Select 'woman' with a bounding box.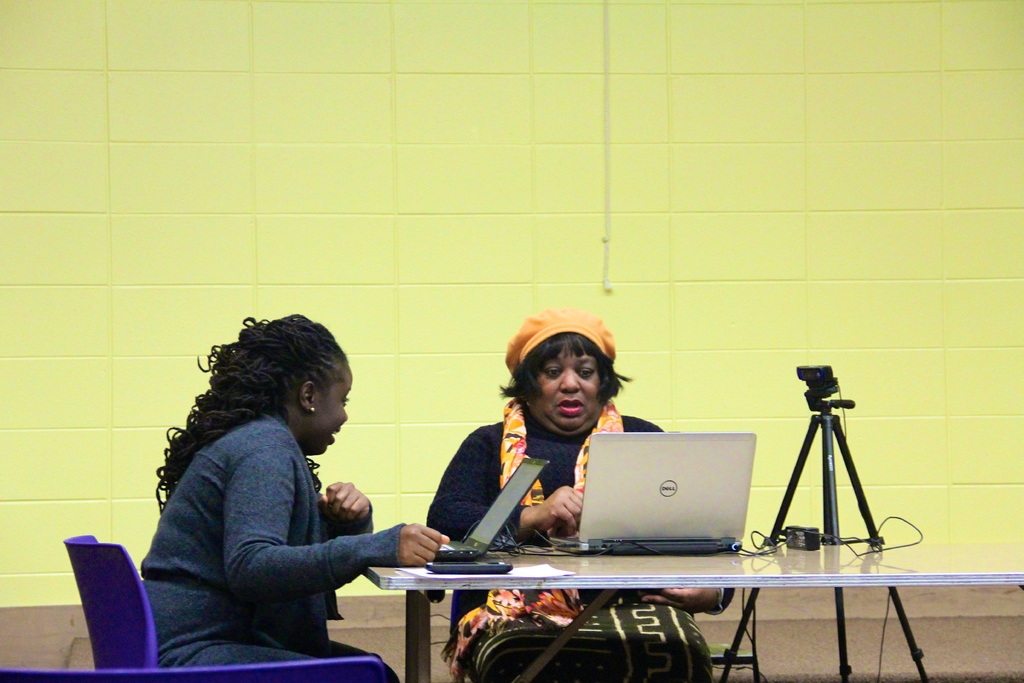
<bbox>422, 307, 736, 679</bbox>.
